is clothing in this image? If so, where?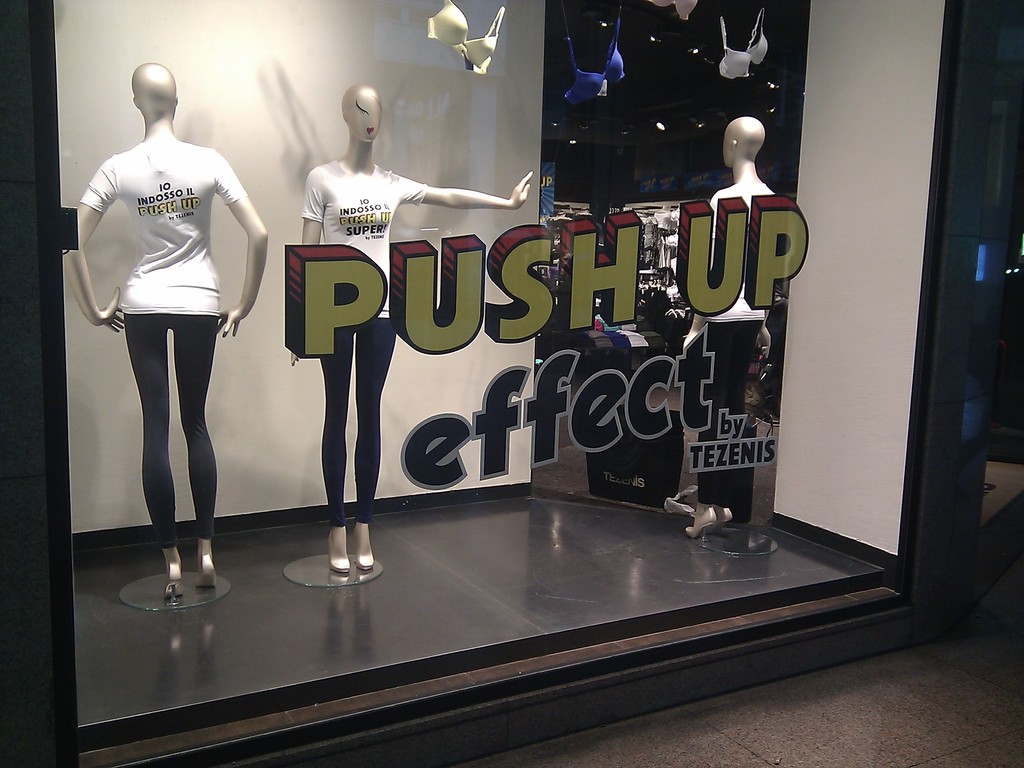
Yes, at x1=424 y1=0 x2=506 y2=74.
